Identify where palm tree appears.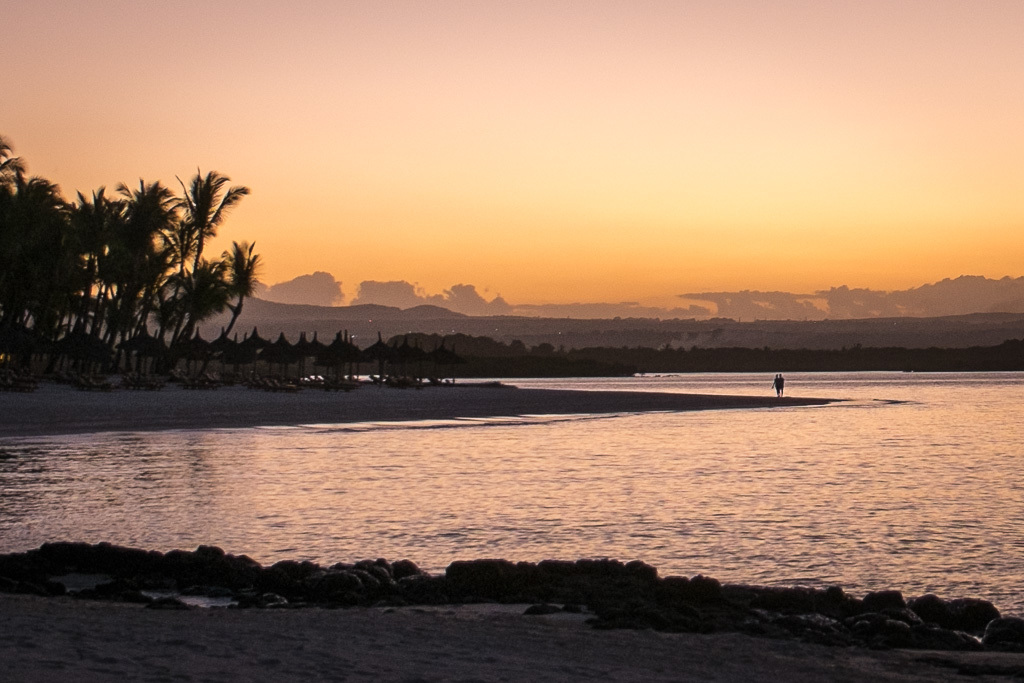
Appears at [46, 185, 121, 376].
